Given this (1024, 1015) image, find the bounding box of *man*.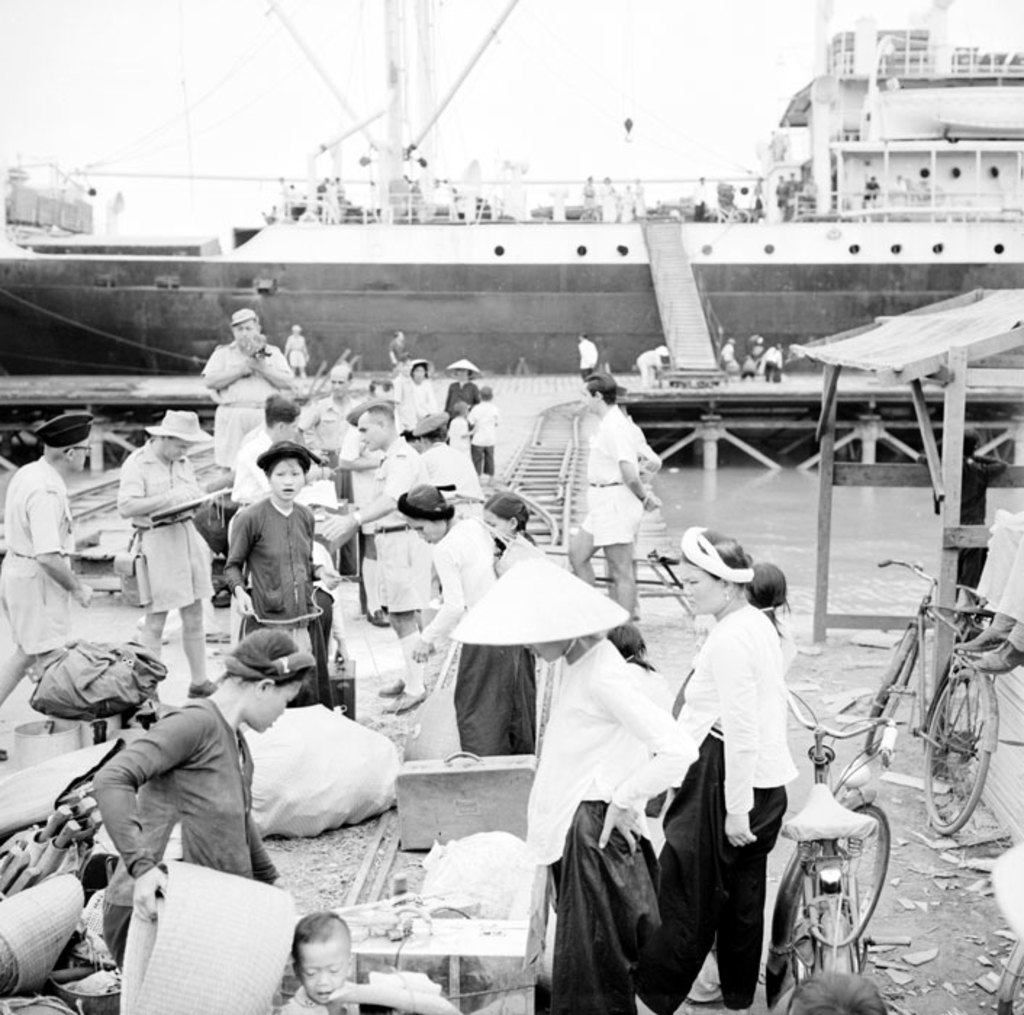
<region>915, 423, 1011, 602</region>.
